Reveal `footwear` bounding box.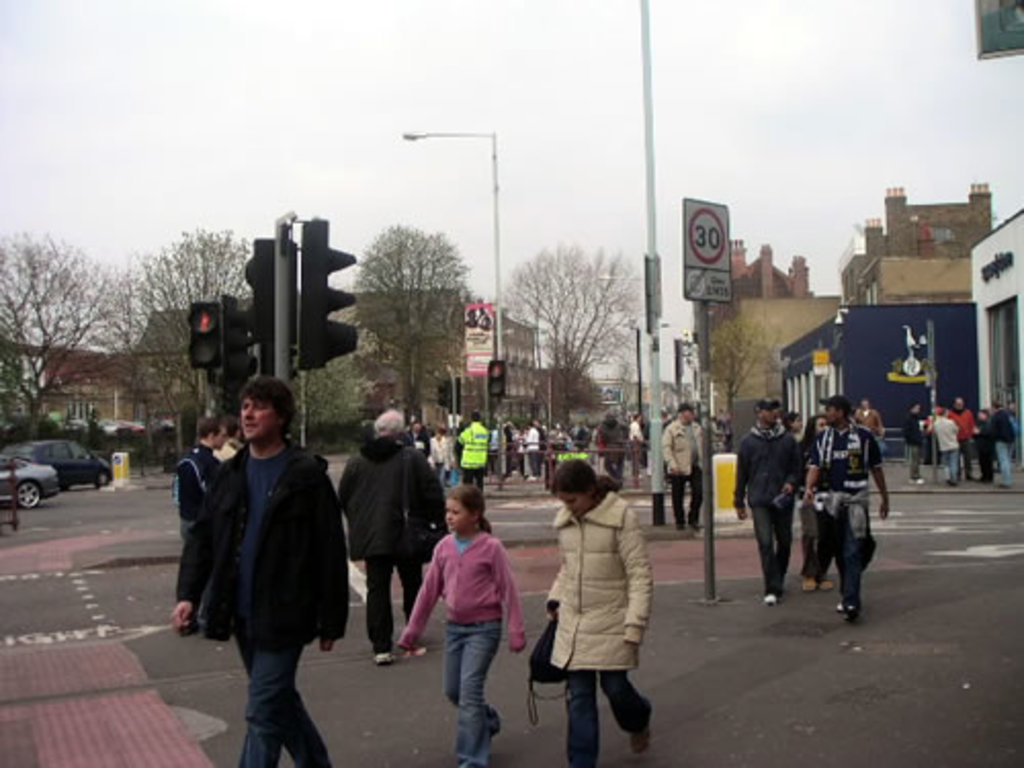
Revealed: BBox(799, 575, 811, 592).
